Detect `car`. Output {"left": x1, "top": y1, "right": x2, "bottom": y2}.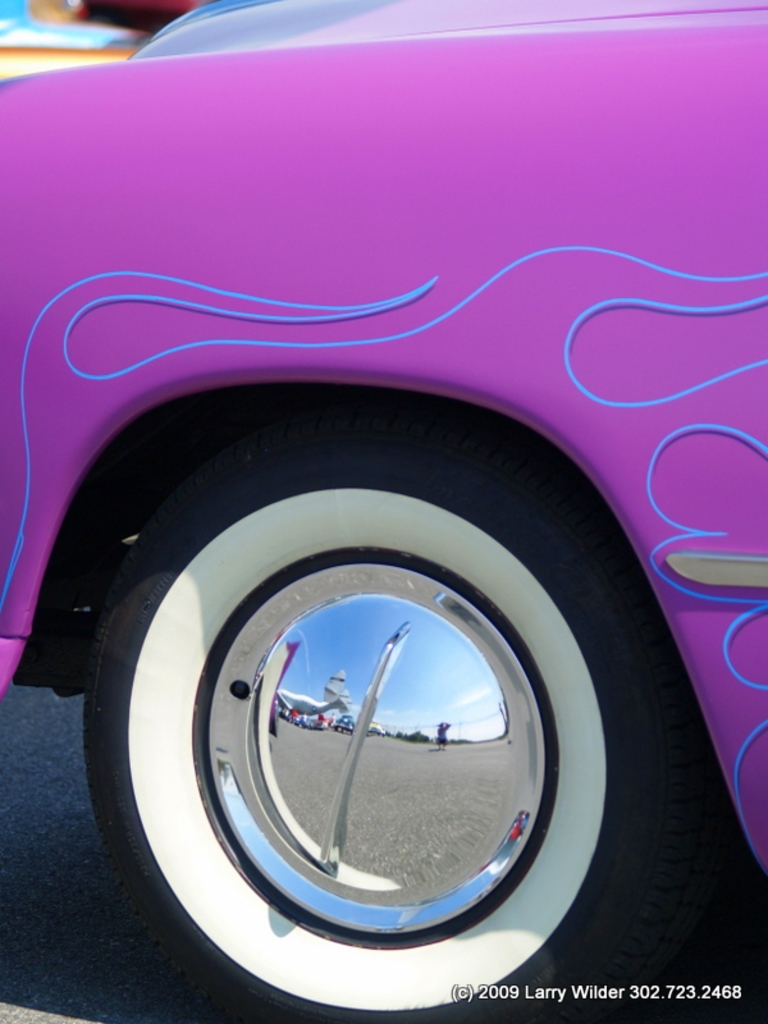
{"left": 0, "top": 96, "right": 767, "bottom": 1023}.
